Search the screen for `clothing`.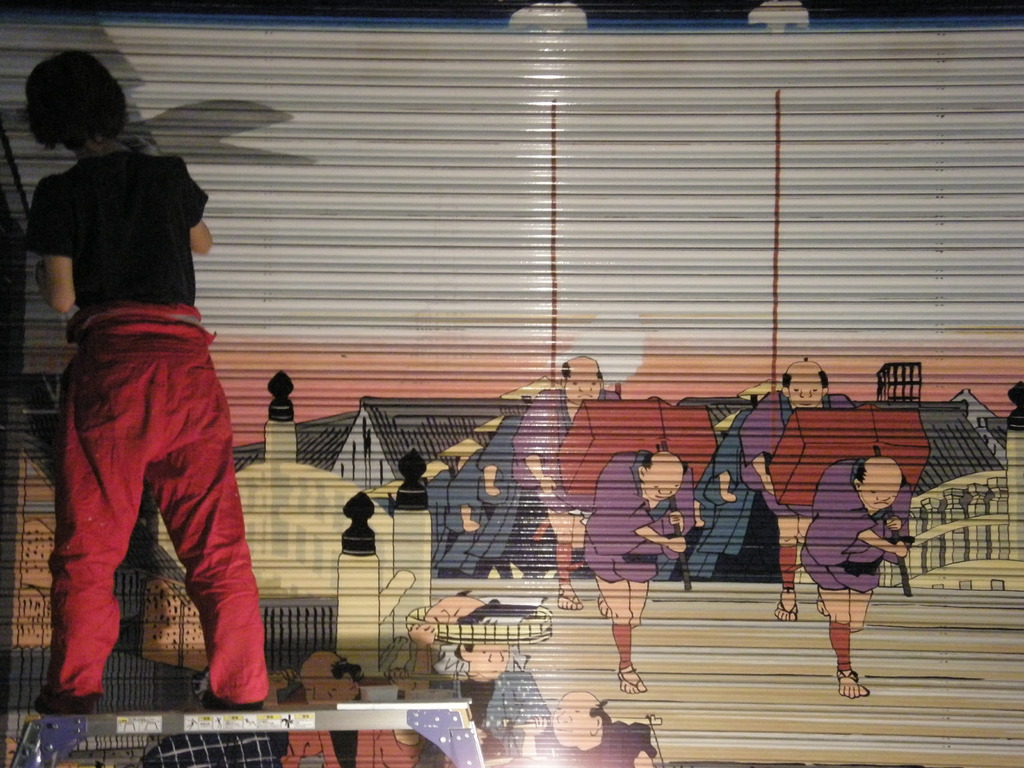
Found at left=26, top=129, right=266, bottom=678.
